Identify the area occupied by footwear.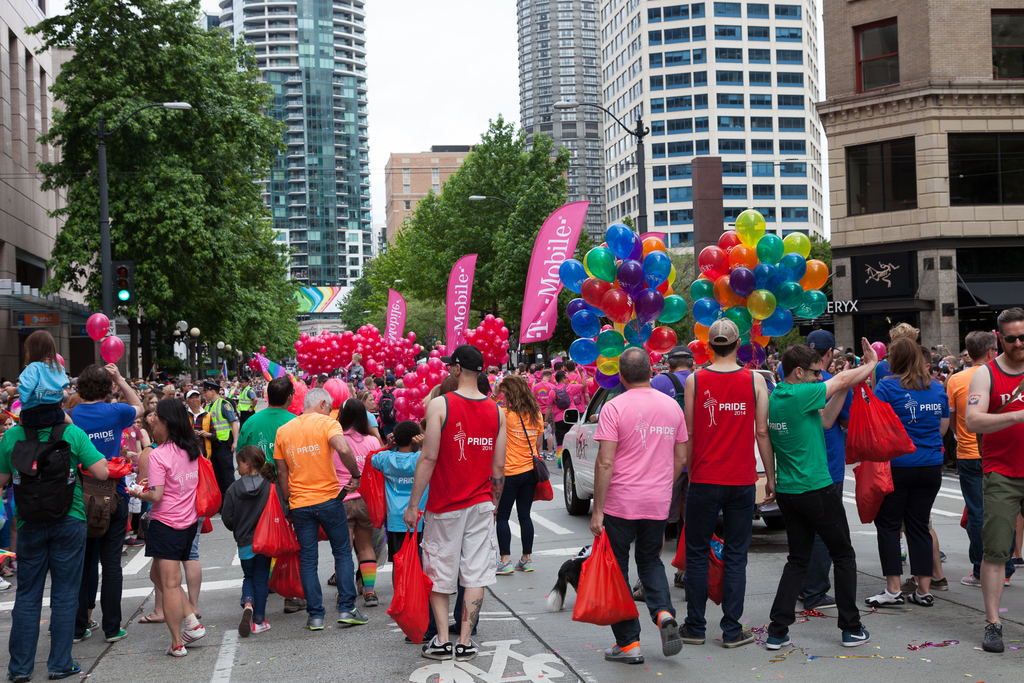
Area: region(339, 609, 368, 625).
